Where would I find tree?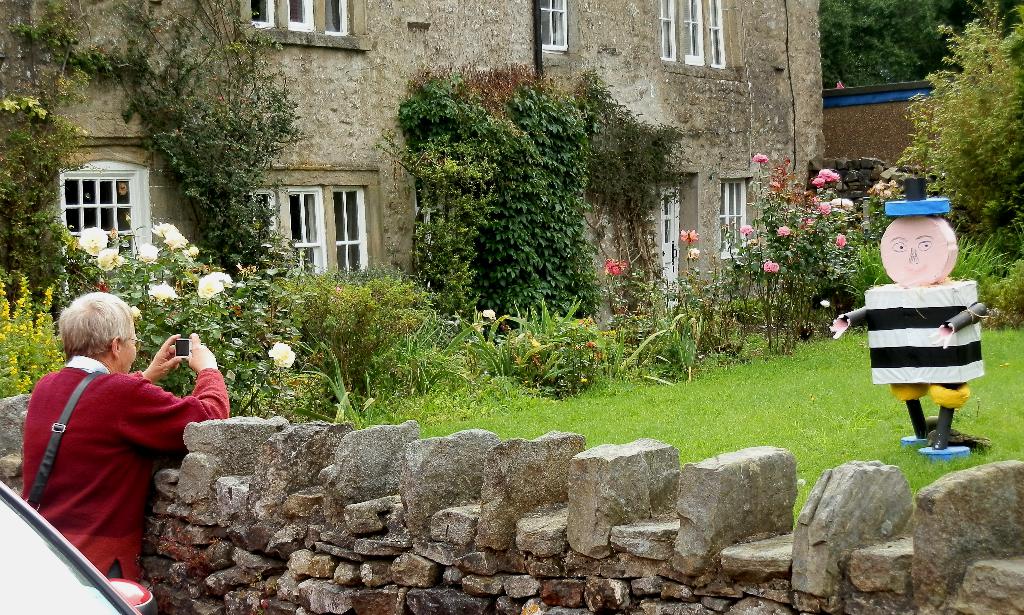
At bbox=(0, 0, 309, 303).
